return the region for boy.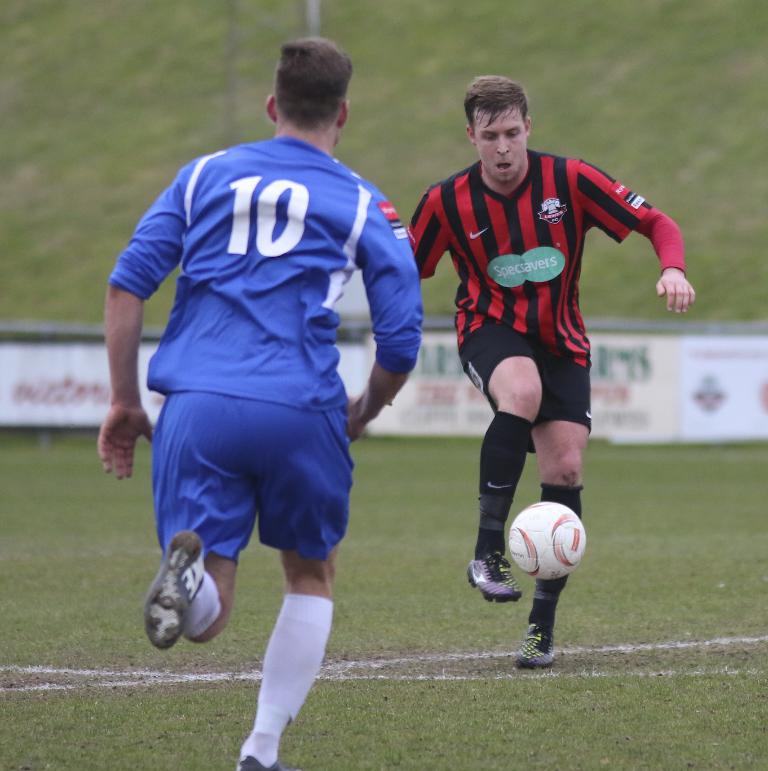
rect(85, 40, 453, 695).
